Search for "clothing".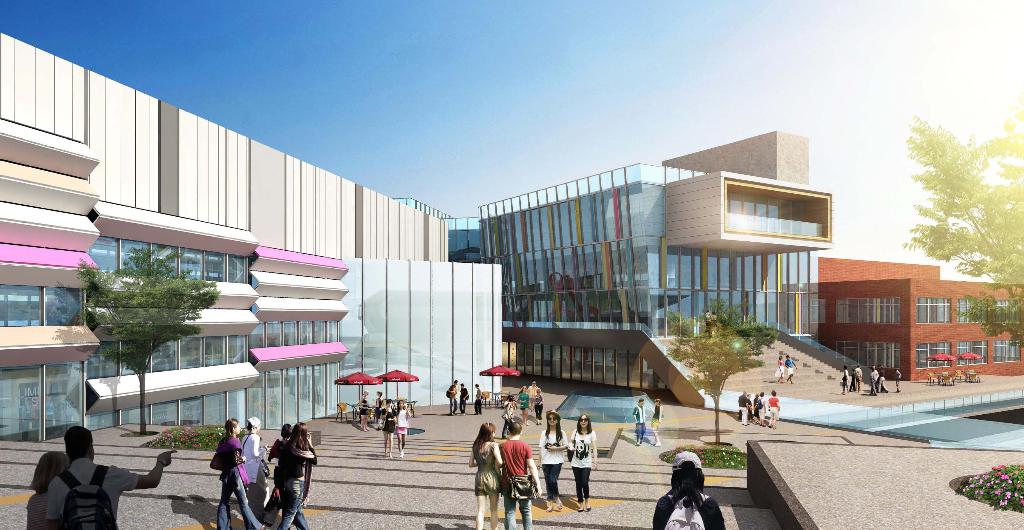
Found at (x1=877, y1=370, x2=887, y2=392).
